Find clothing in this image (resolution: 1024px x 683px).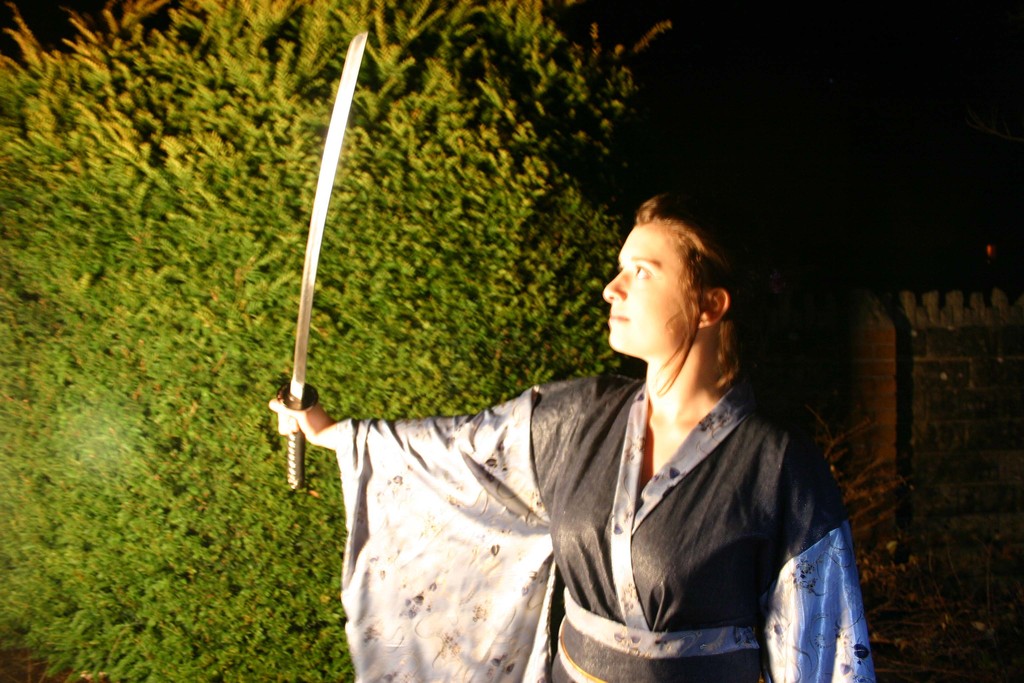
[355, 315, 857, 677].
